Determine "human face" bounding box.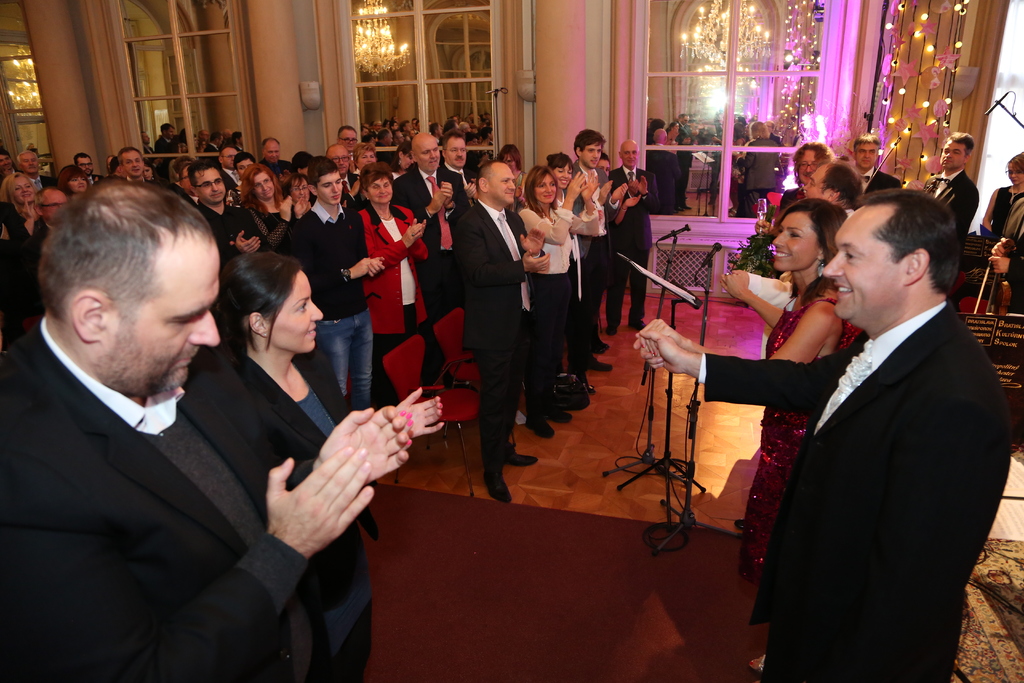
Determined: 819/210/902/324.
